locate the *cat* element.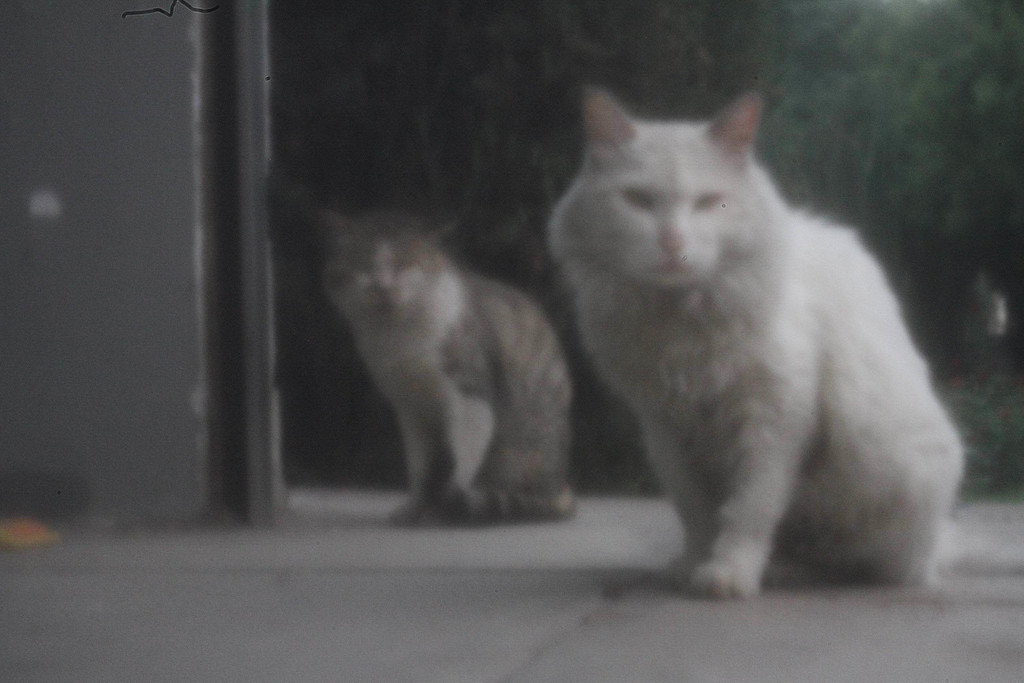
Element bbox: x1=316 y1=202 x2=577 y2=521.
